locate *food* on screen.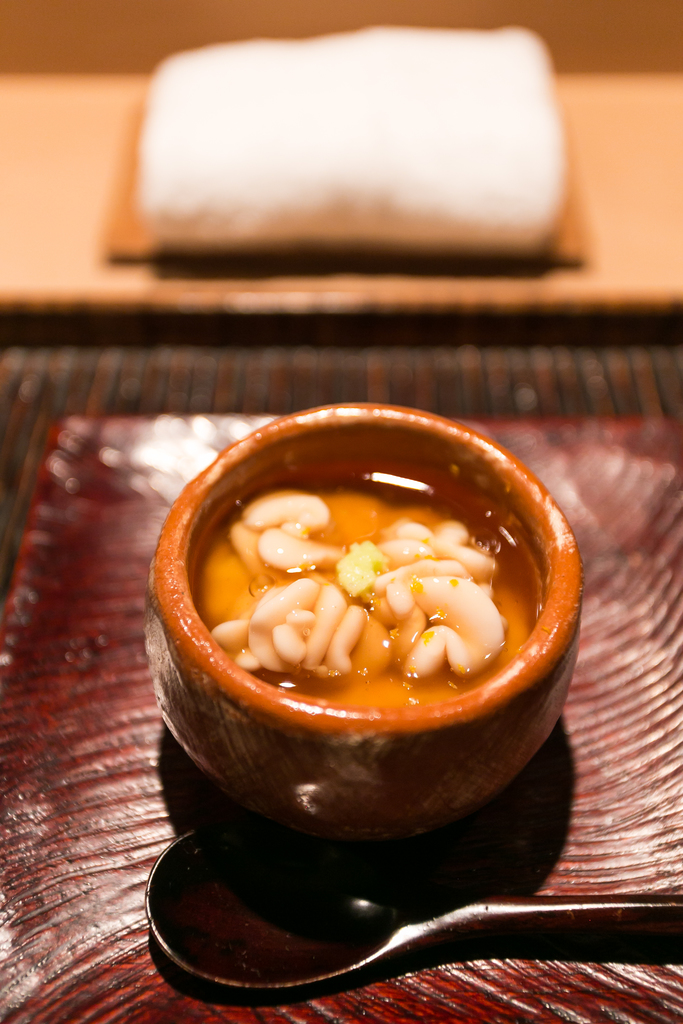
On screen at detection(151, 408, 579, 780).
